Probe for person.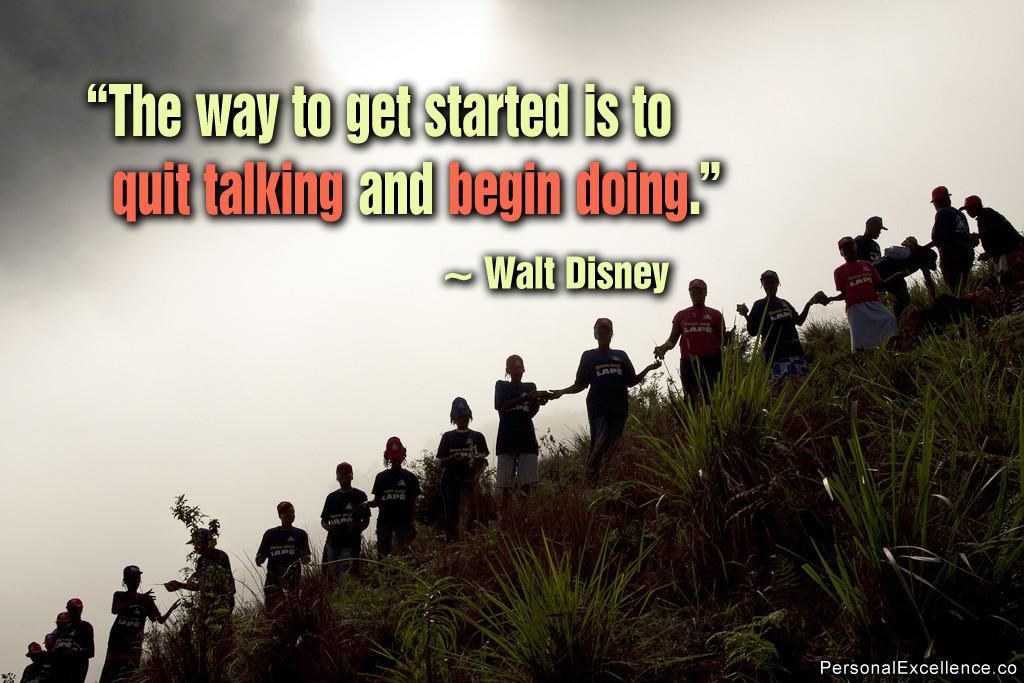
Probe result: bbox=[70, 580, 99, 658].
